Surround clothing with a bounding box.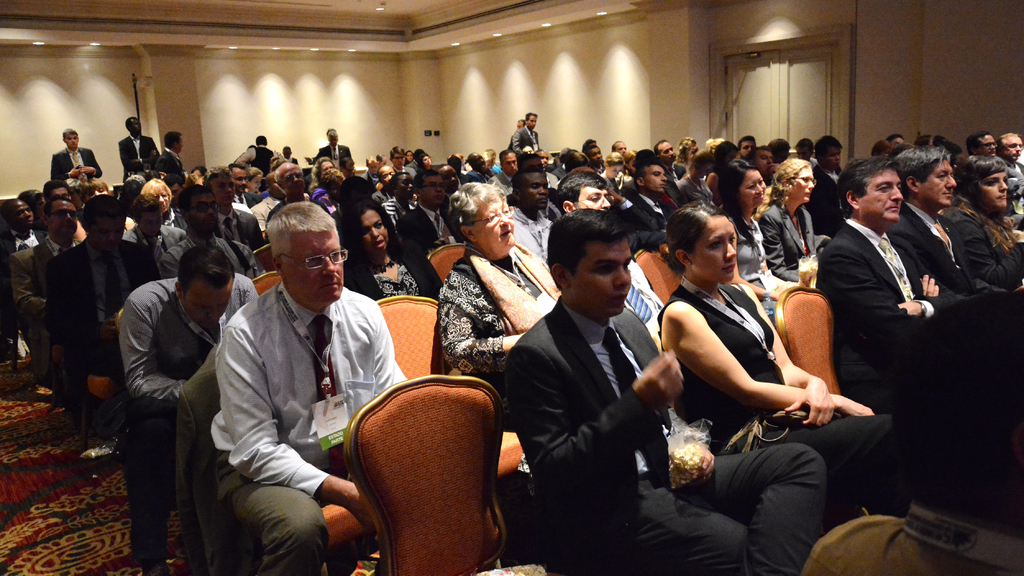
(395, 204, 447, 242).
